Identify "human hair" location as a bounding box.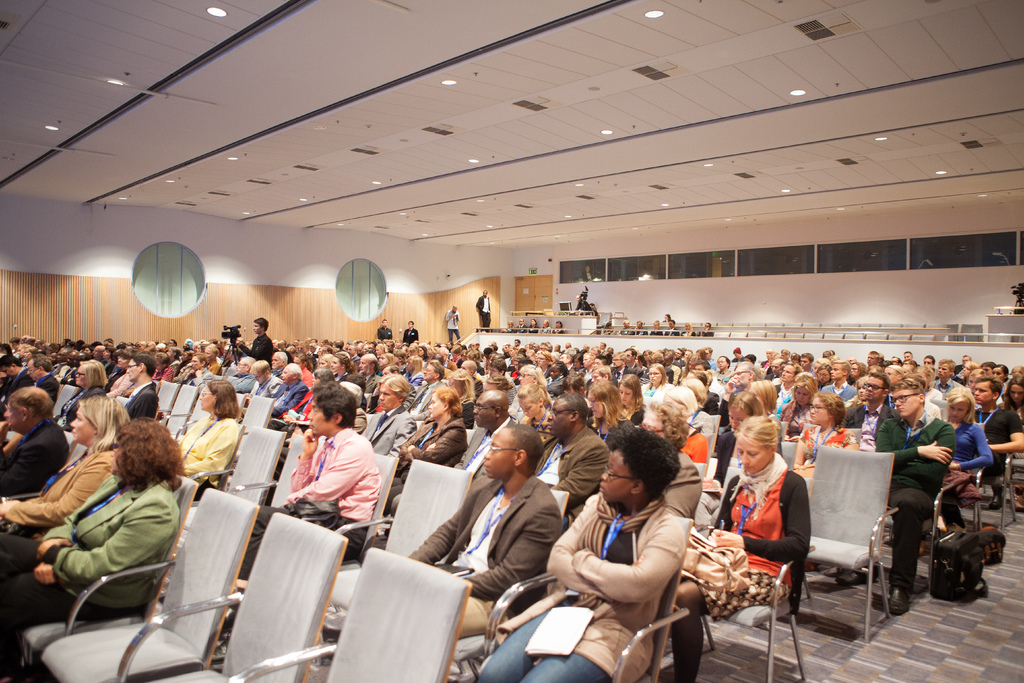
{"x1": 883, "y1": 363, "x2": 902, "y2": 379}.
